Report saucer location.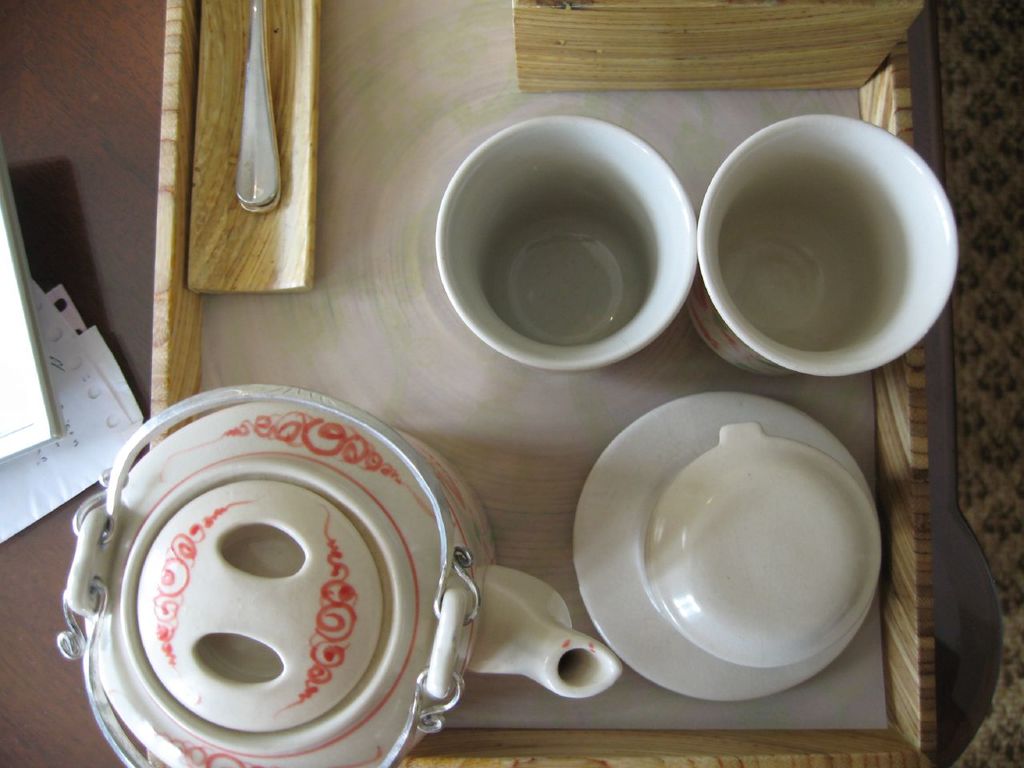
Report: {"x1": 567, "y1": 394, "x2": 887, "y2": 706}.
